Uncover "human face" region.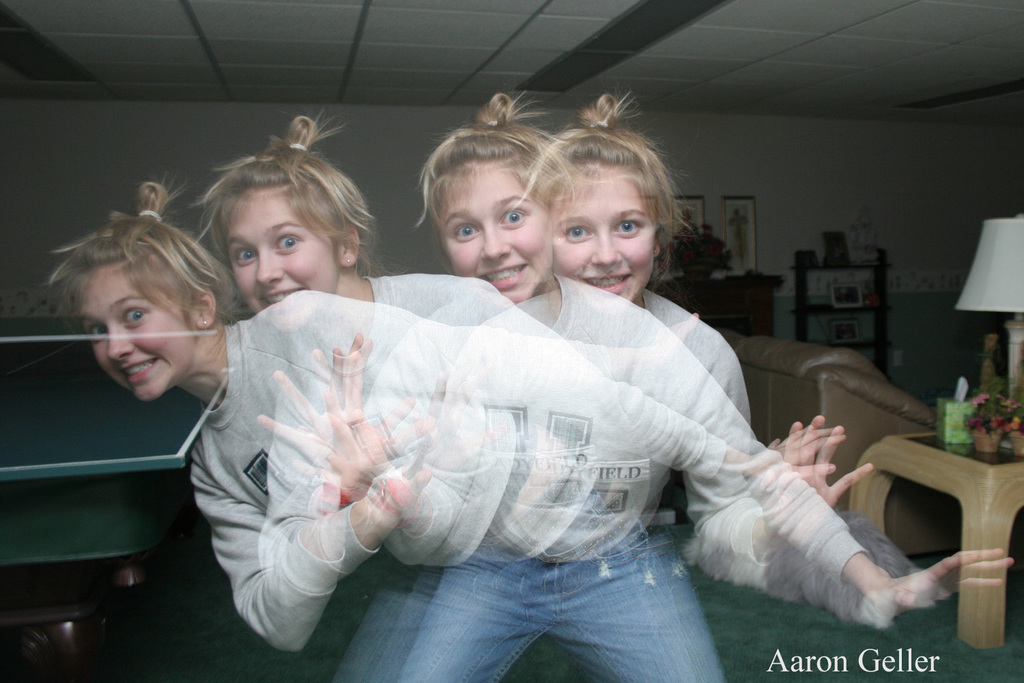
Uncovered: [left=438, top=169, right=556, bottom=303].
